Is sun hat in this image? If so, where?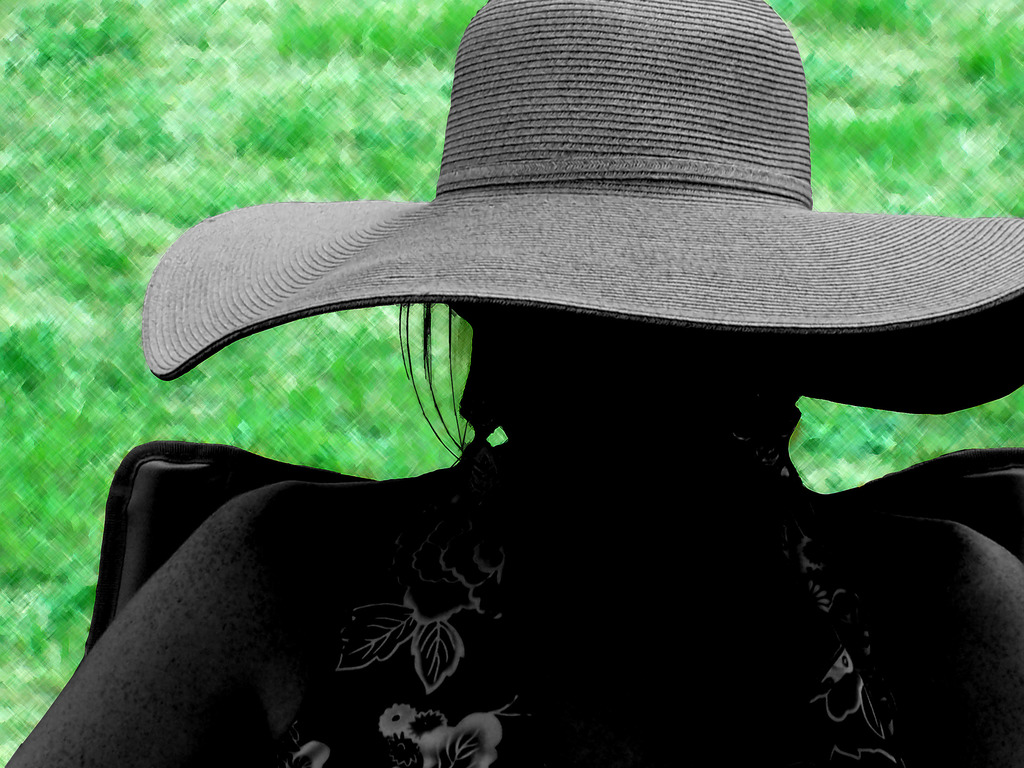
Yes, at rect(140, 0, 1023, 420).
